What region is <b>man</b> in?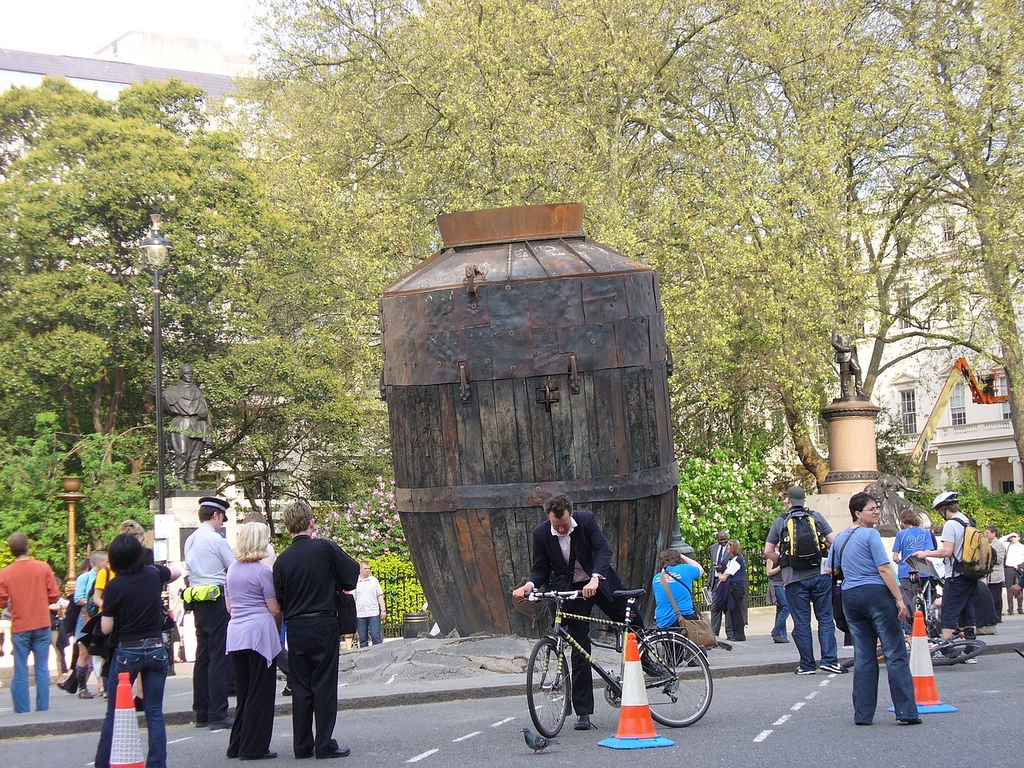
select_region(912, 490, 986, 658).
